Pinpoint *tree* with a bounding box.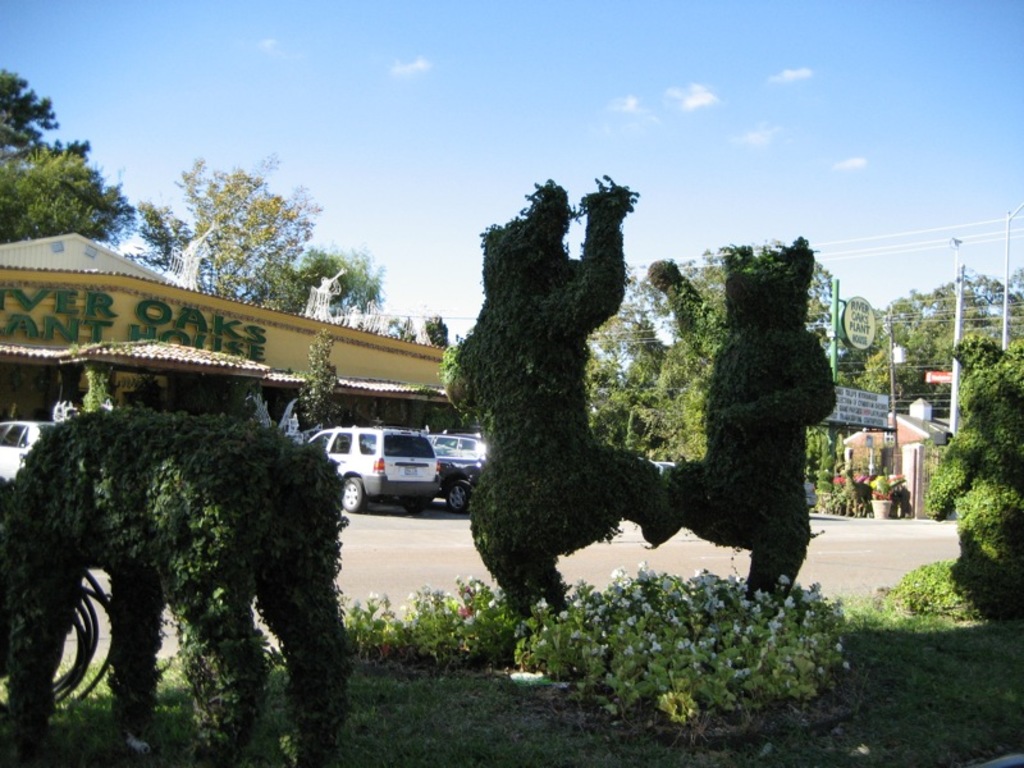
900,266,1023,425.
